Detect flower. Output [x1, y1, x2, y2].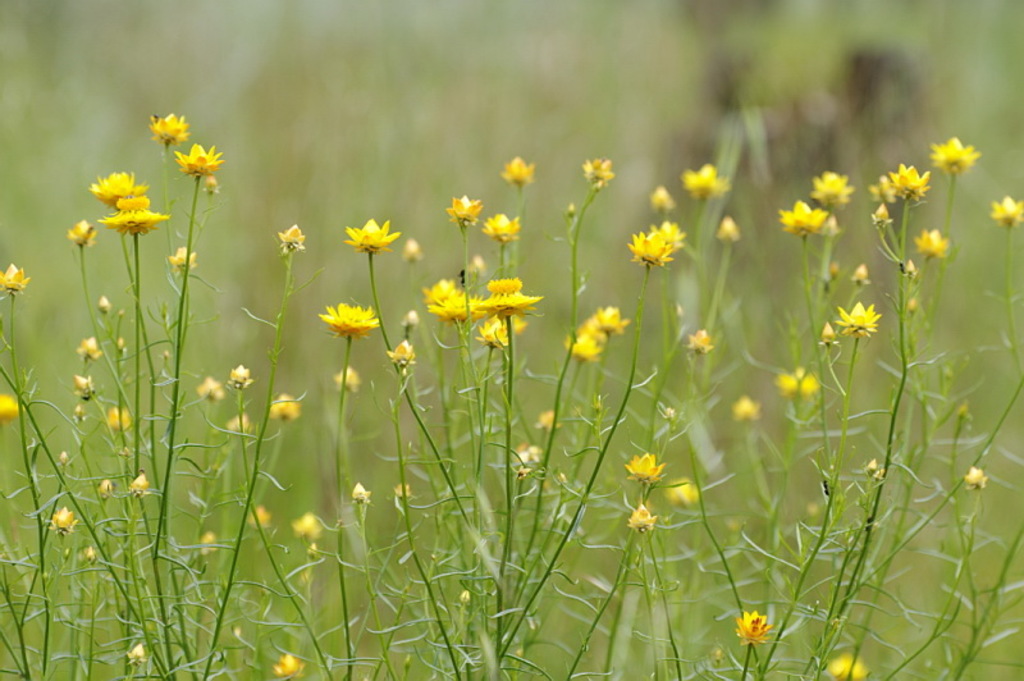
[723, 223, 735, 242].
